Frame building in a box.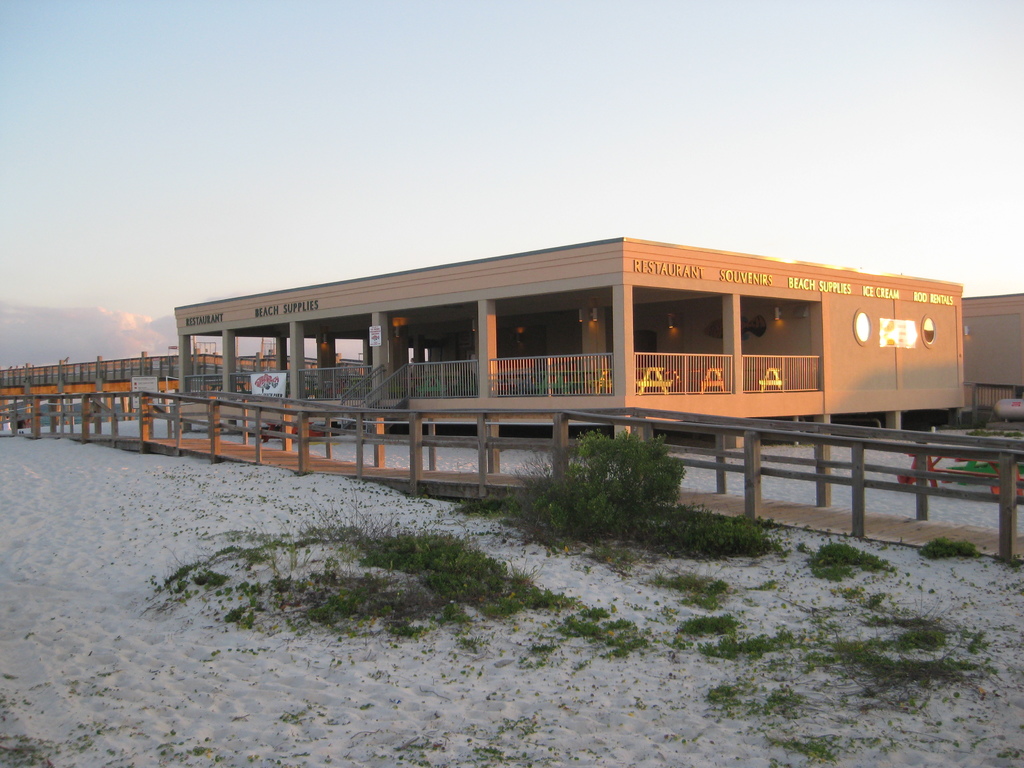
168,233,1023,486.
